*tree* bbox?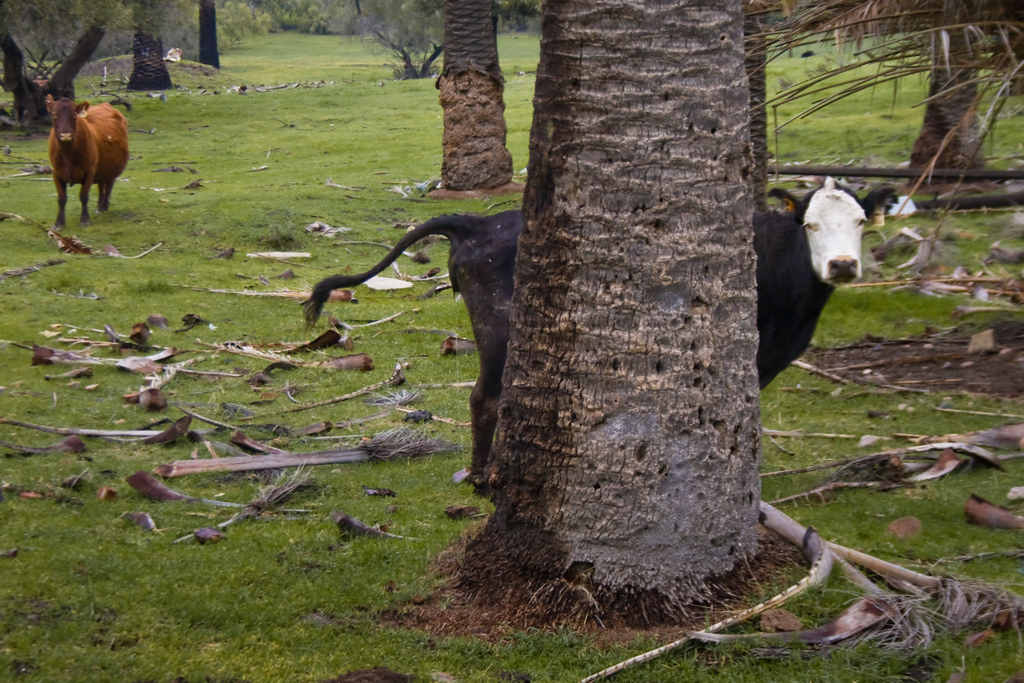
x1=468 y1=0 x2=771 y2=637
